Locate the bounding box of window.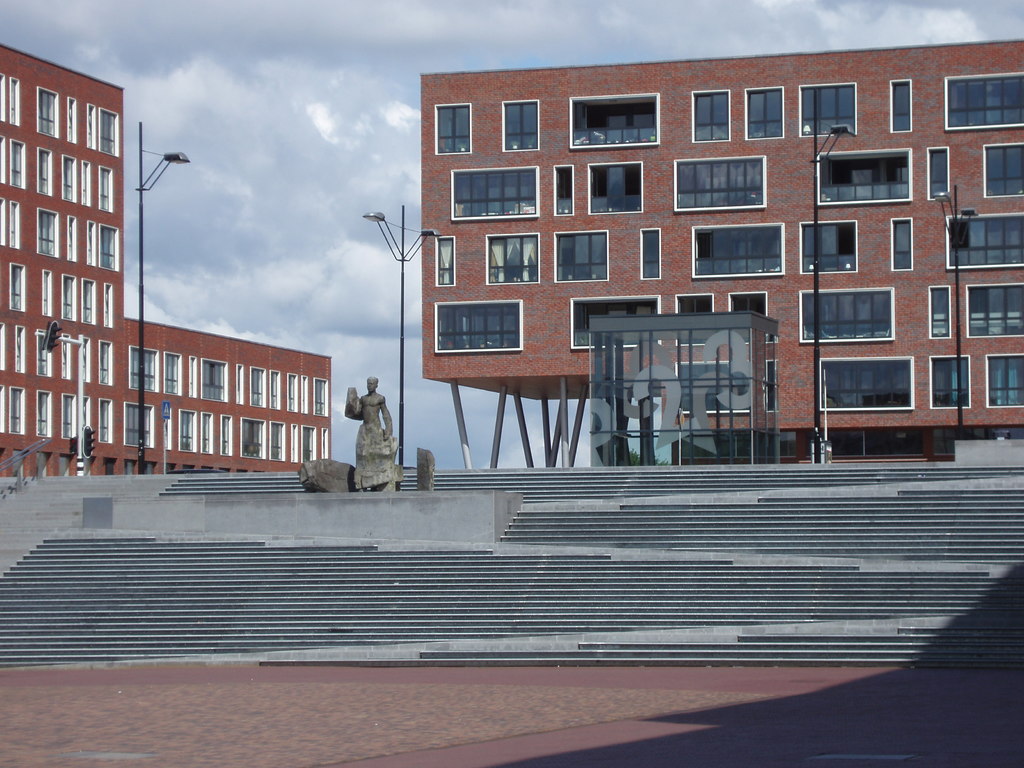
Bounding box: region(803, 225, 858, 269).
